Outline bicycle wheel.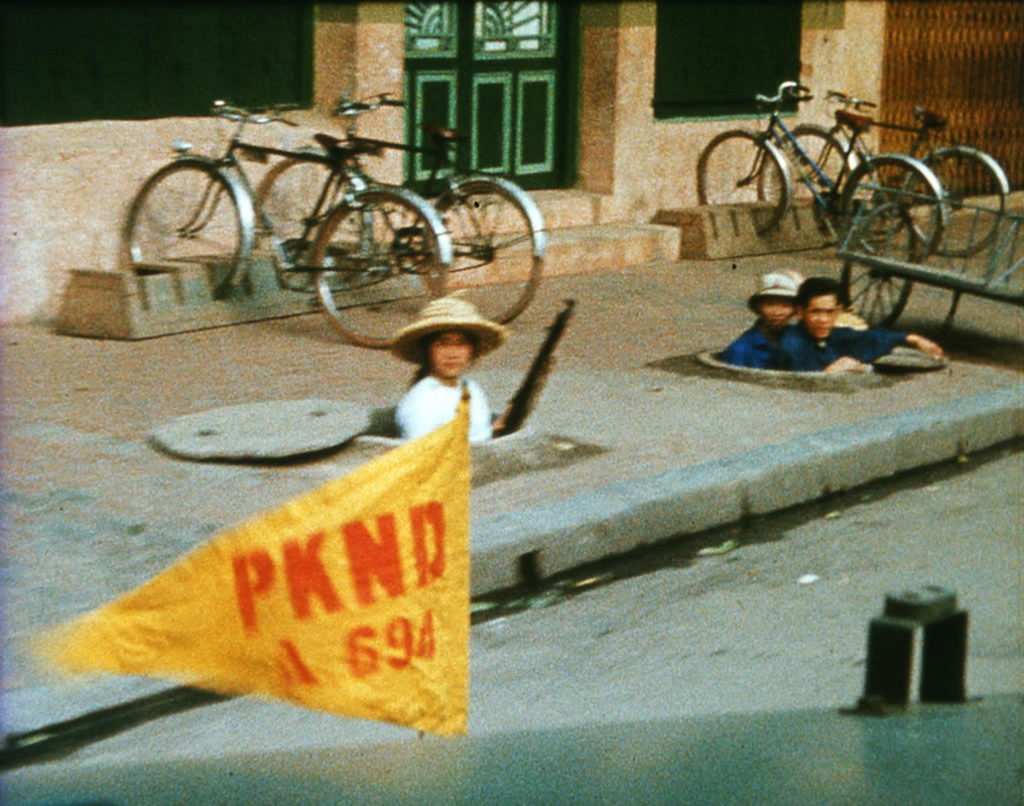
Outline: region(759, 125, 852, 202).
